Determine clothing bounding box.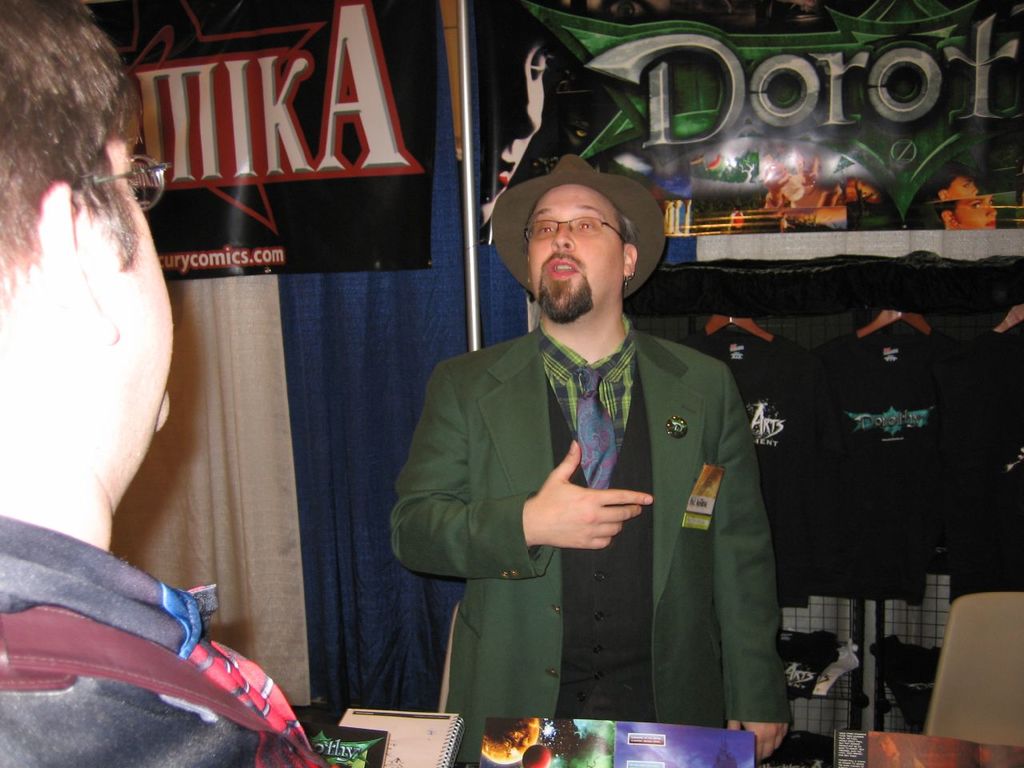
Determined: 0/510/336/767.
